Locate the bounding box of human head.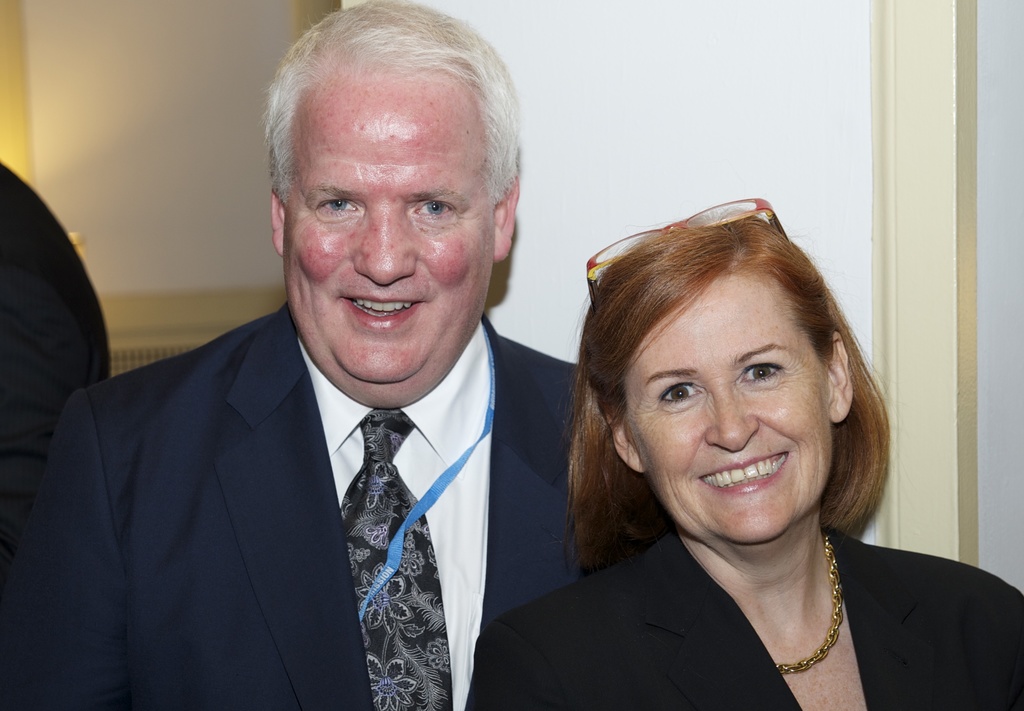
Bounding box: 263, 10, 519, 344.
